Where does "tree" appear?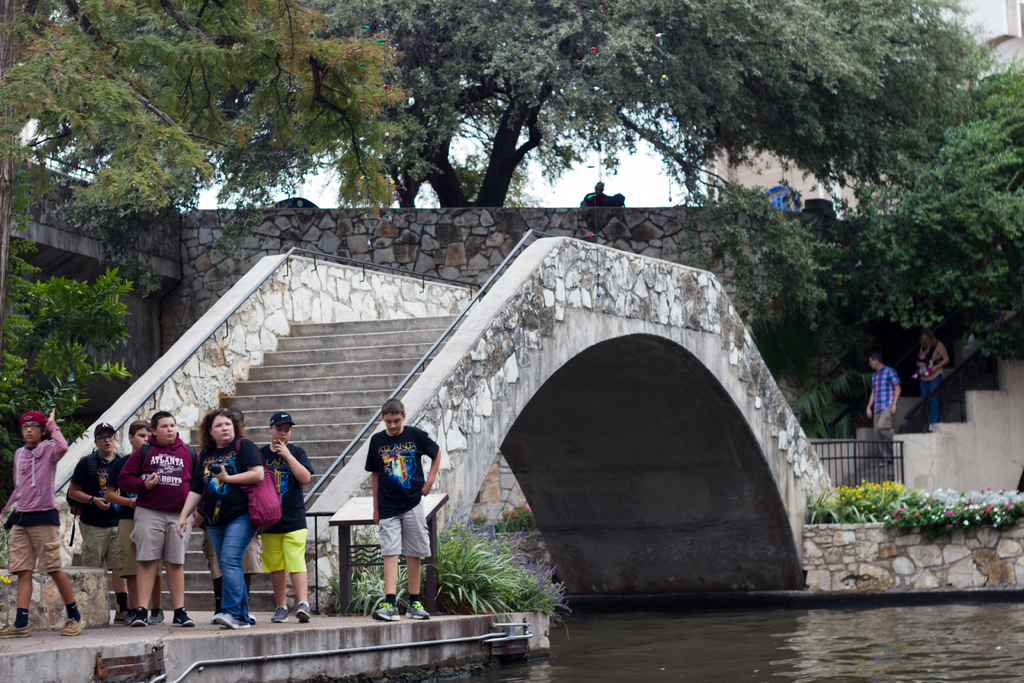
Appears at 303/0/993/213.
